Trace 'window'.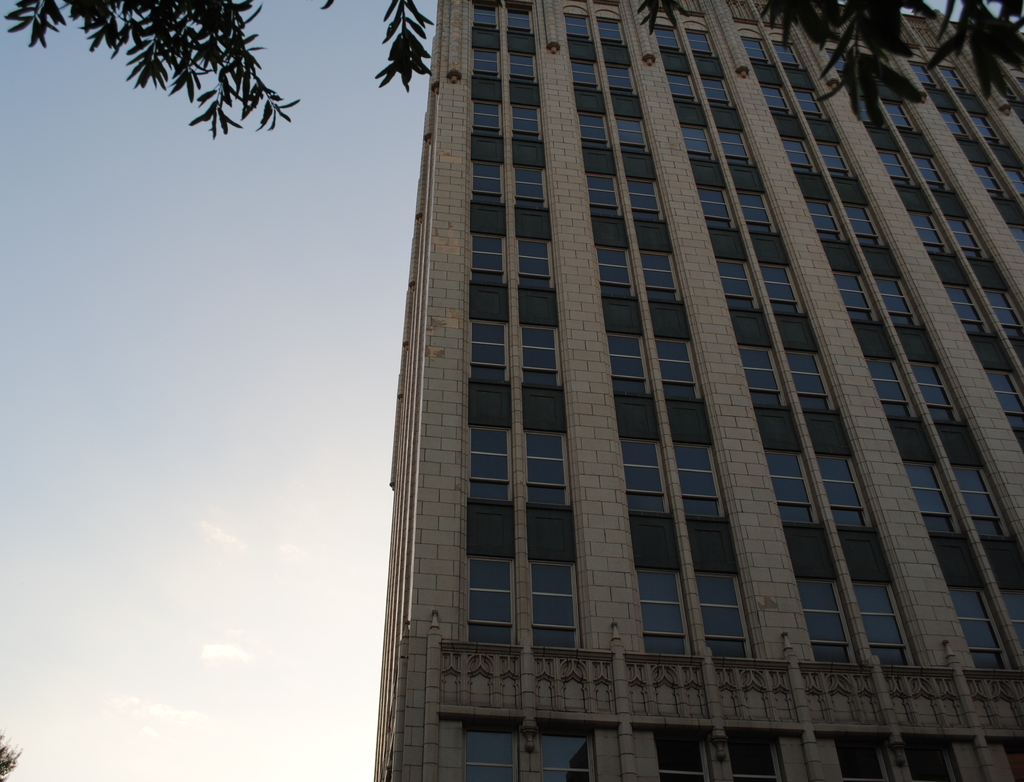
Traced to l=637, t=567, r=692, b=654.
